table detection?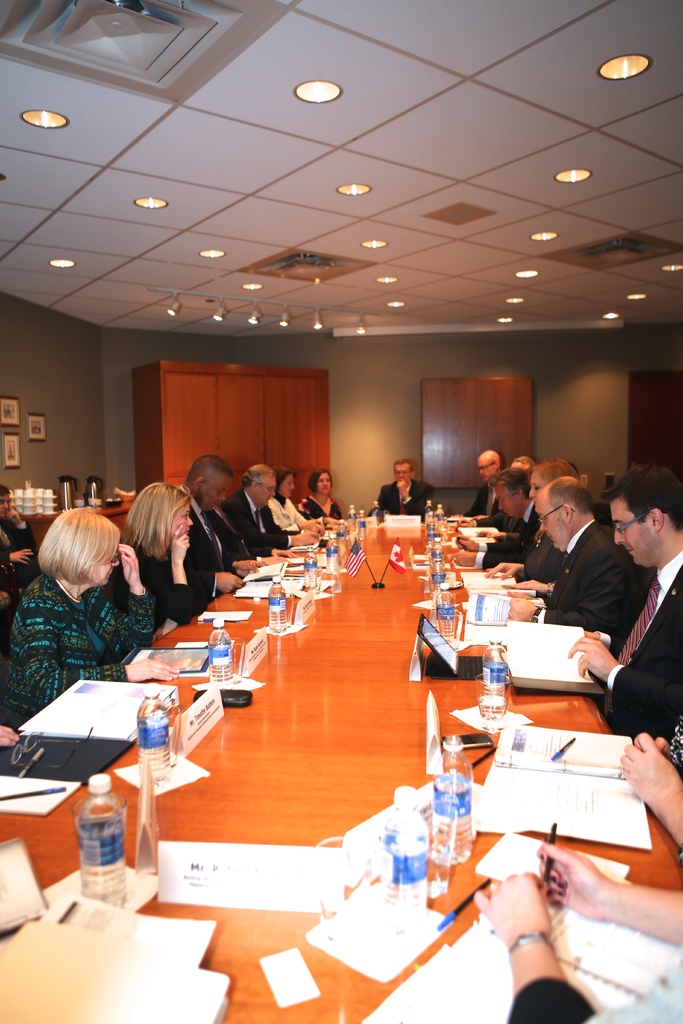
locate(0, 518, 682, 1023)
